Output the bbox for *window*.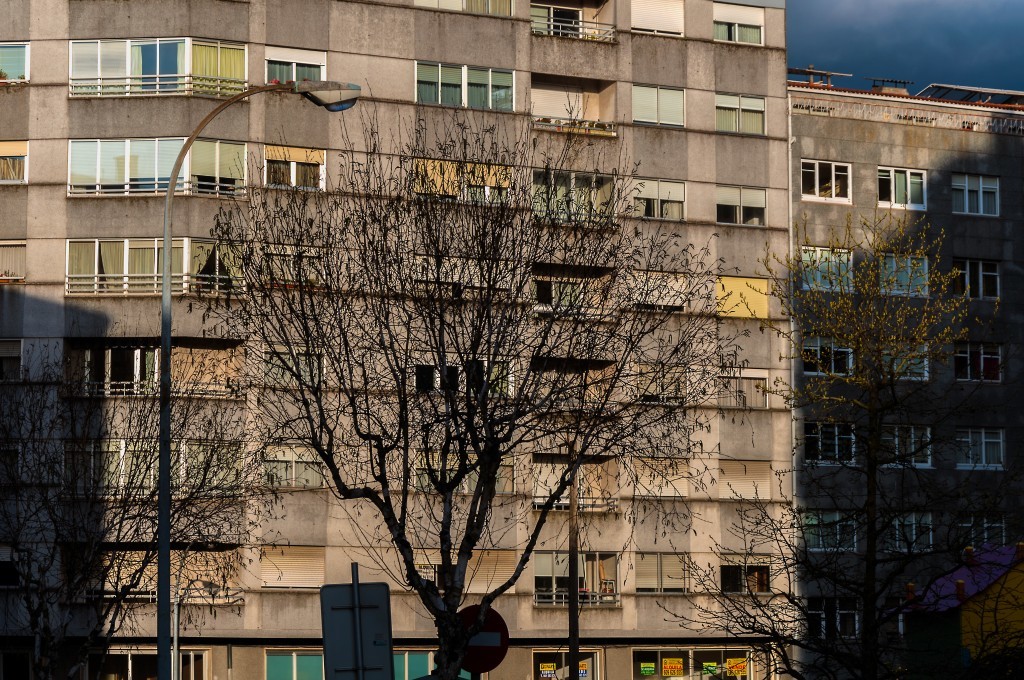
[880, 250, 931, 296].
